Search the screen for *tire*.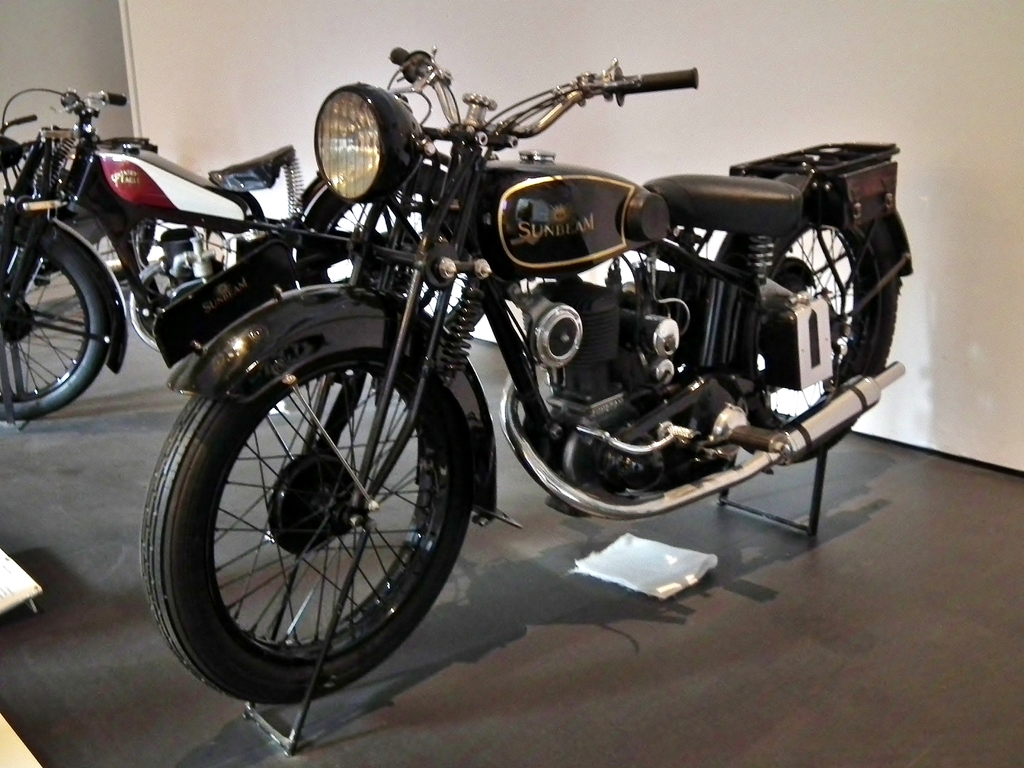
Found at 712, 177, 904, 458.
